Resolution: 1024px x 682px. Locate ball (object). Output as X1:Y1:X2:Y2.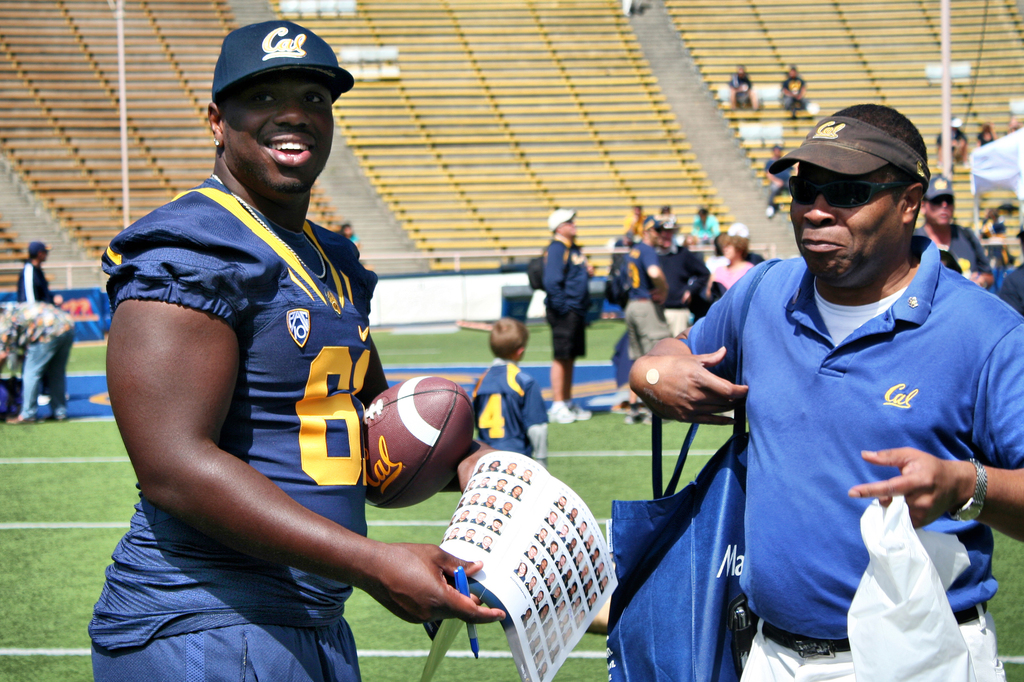
364:378:474:508.
